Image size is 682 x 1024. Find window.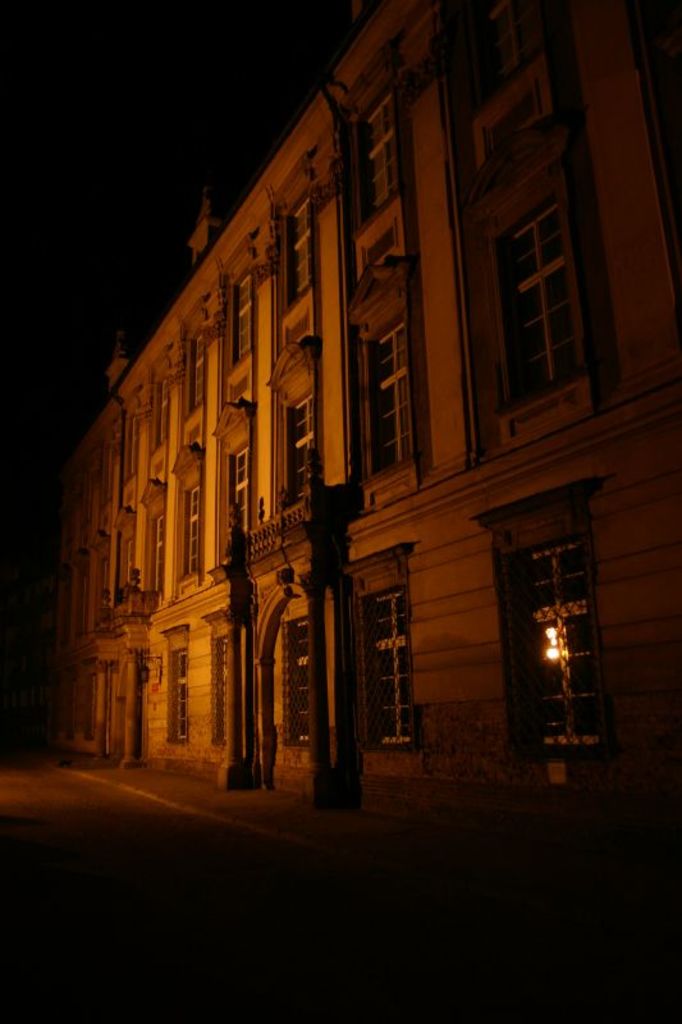
<region>294, 195, 315, 300</region>.
